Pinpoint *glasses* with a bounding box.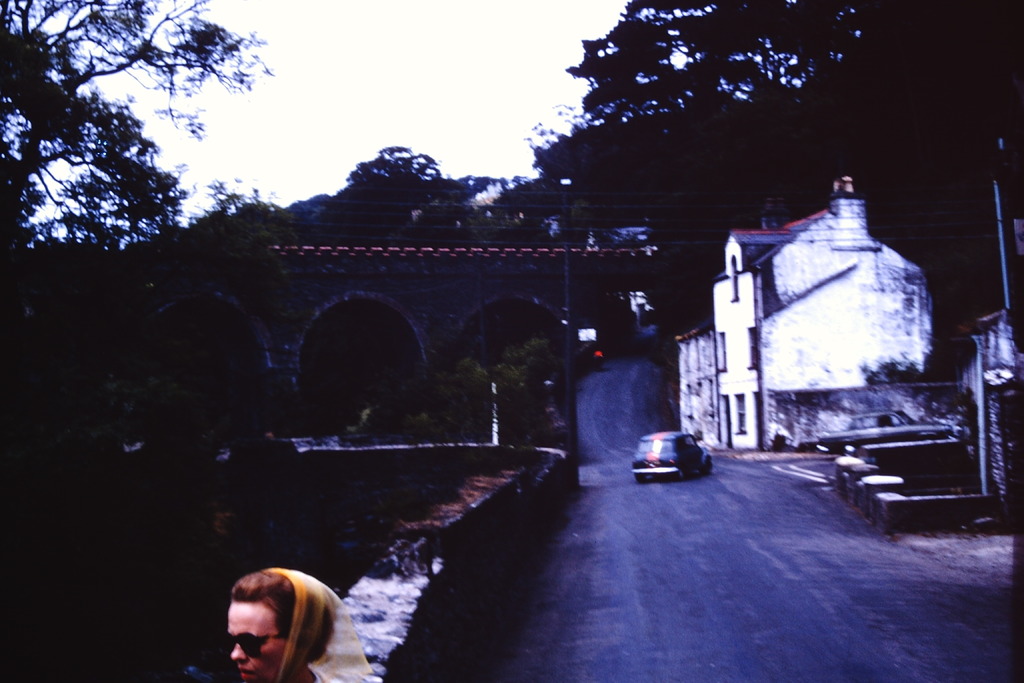
225,628,285,662.
